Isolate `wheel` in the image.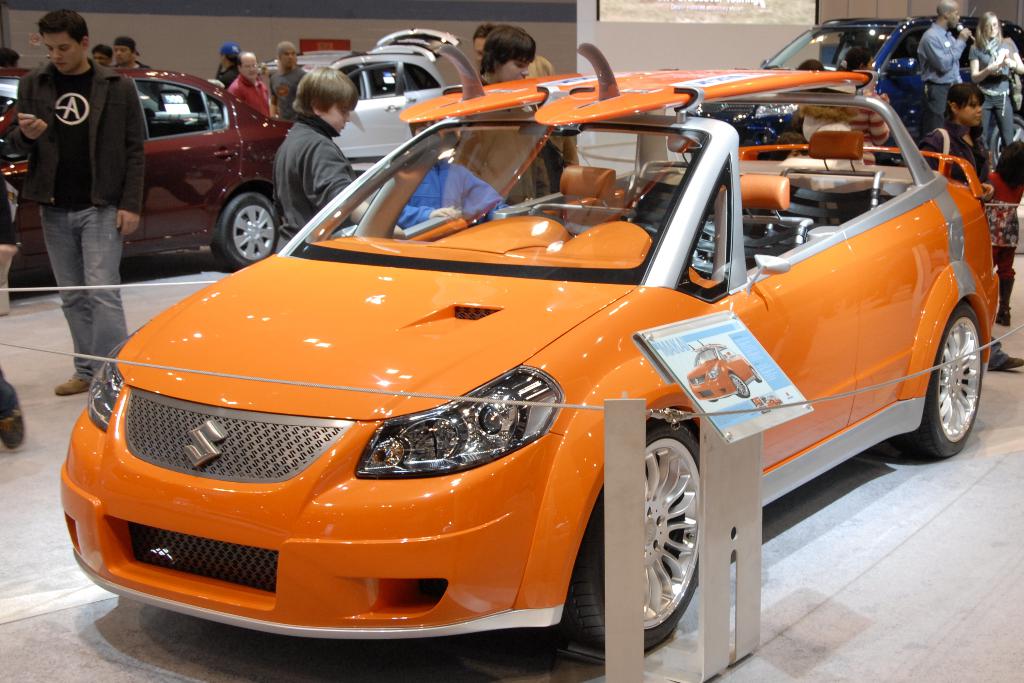
Isolated region: x1=211, y1=192, x2=280, y2=272.
